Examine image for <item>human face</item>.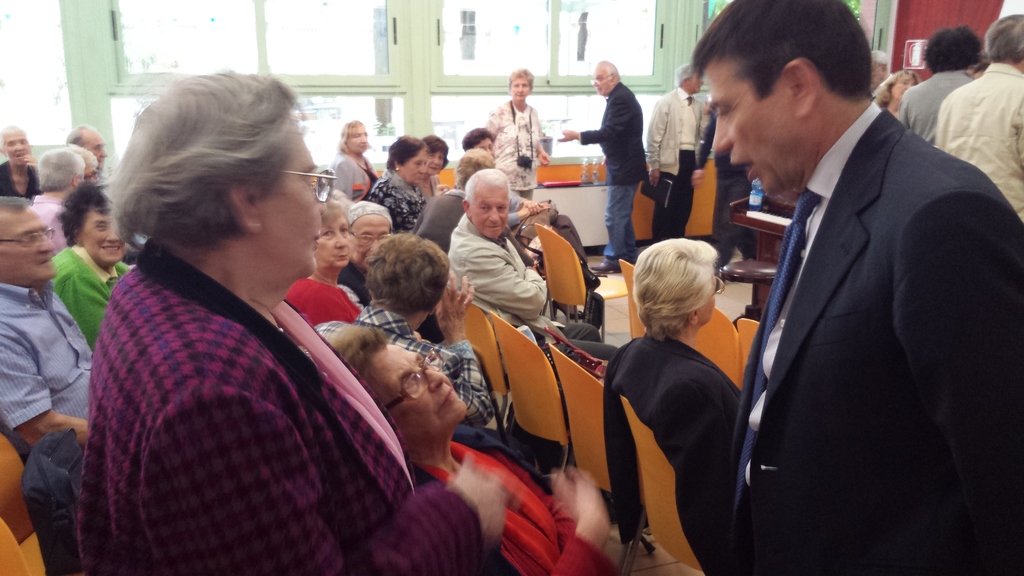
Examination result: <region>1, 209, 56, 277</region>.
